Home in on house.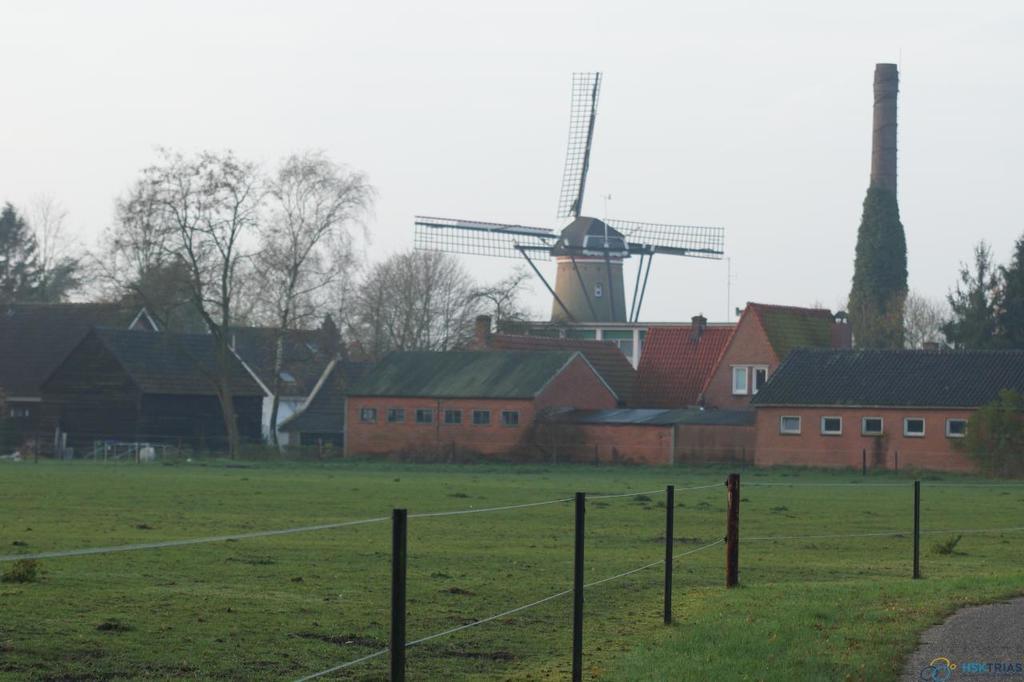
Homed in at x1=40 y1=324 x2=269 y2=465.
